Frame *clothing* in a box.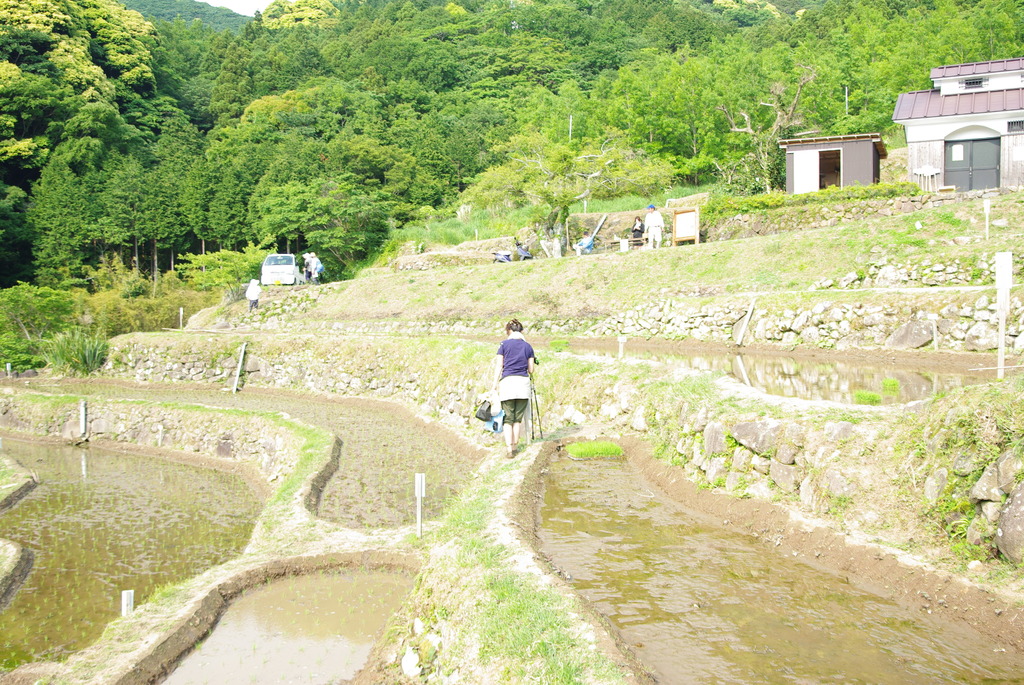
box(244, 284, 260, 313).
